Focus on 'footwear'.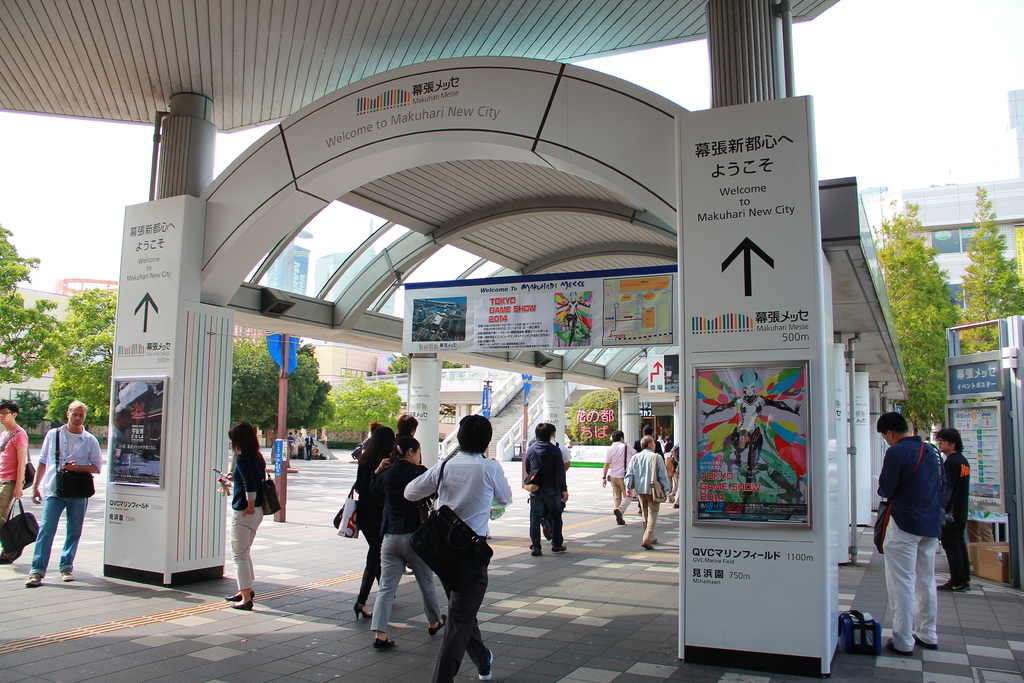
Focused at 234:598:255:610.
